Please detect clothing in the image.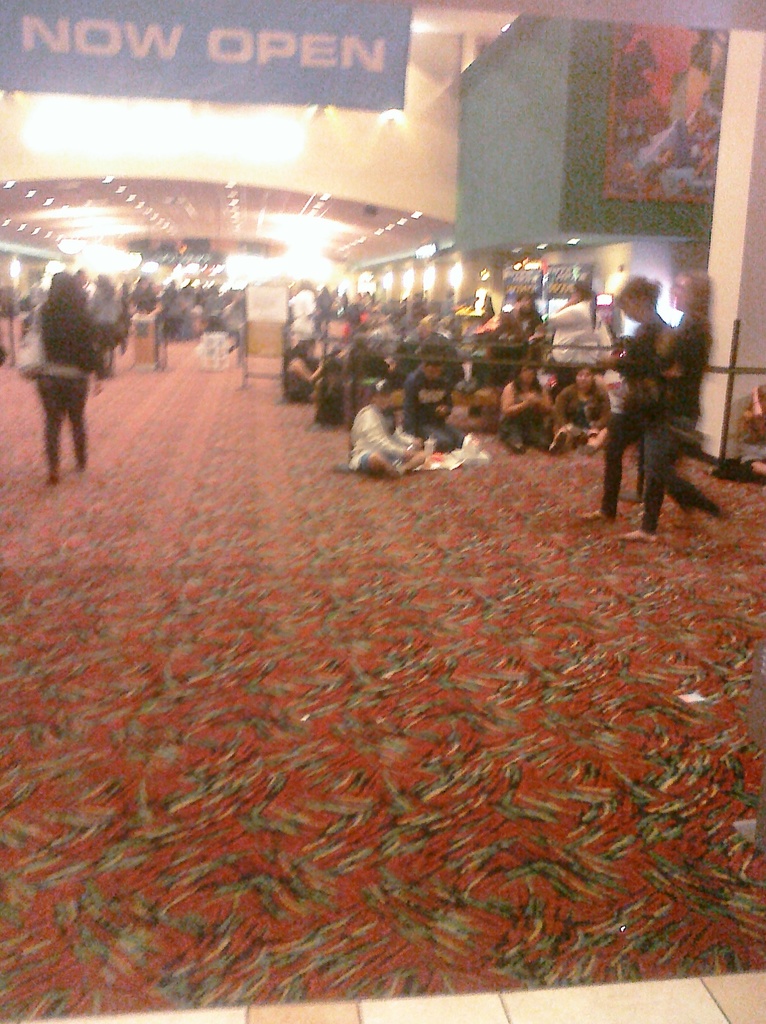
[x1=594, y1=316, x2=685, y2=524].
